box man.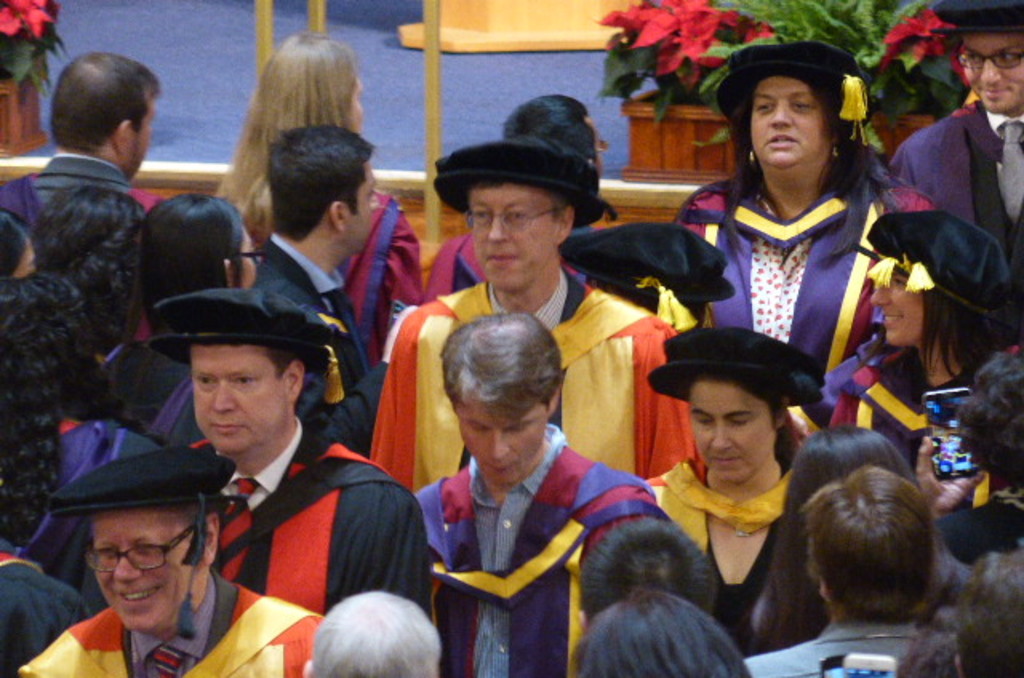
[410, 307, 675, 676].
